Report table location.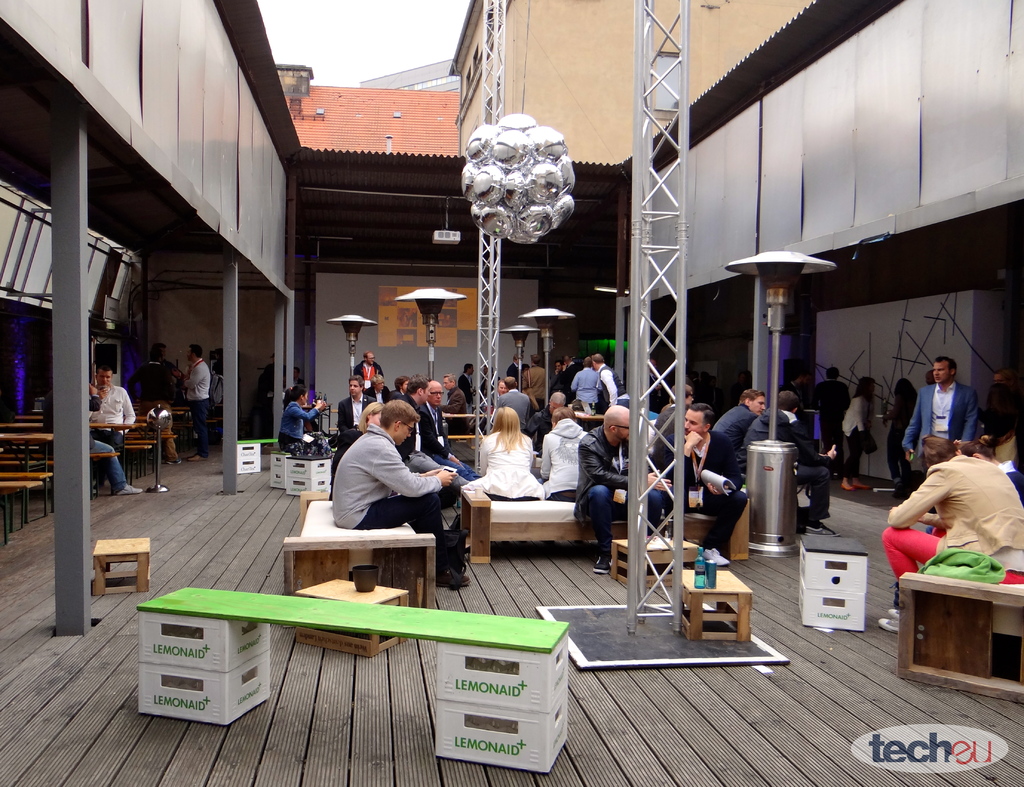
Report: {"x1": 444, "y1": 409, "x2": 482, "y2": 449}.
